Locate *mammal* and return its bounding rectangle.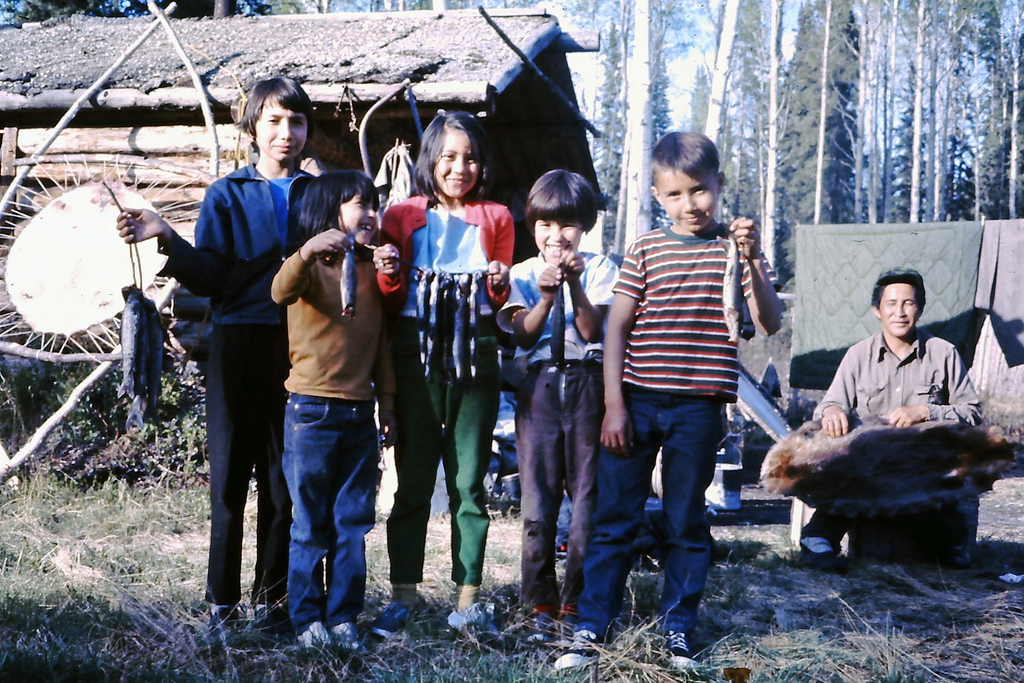
select_region(115, 74, 332, 624).
